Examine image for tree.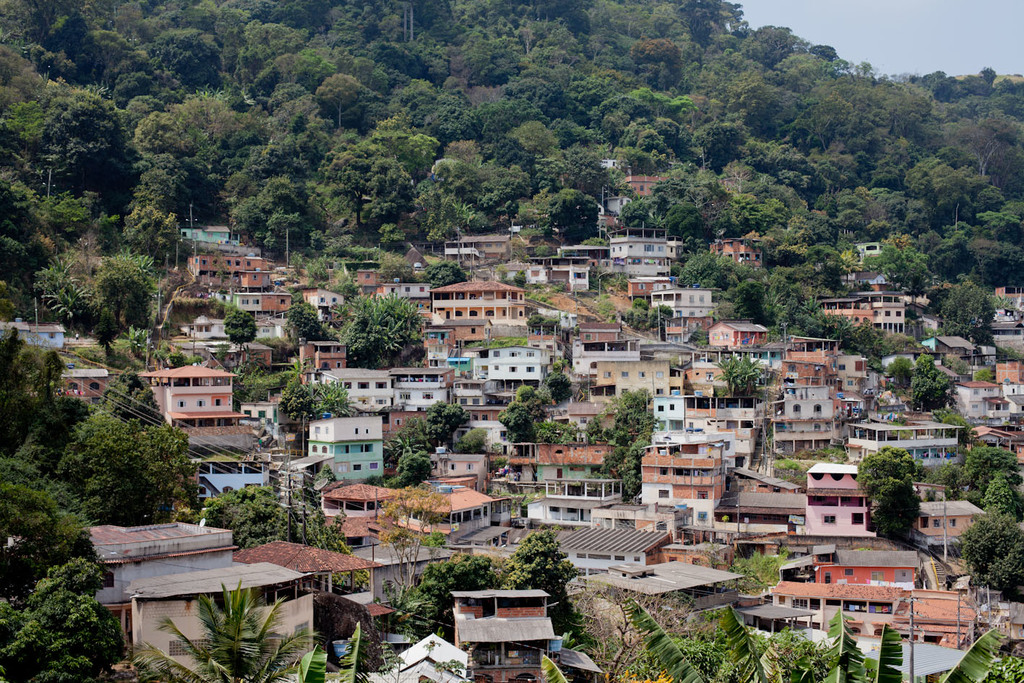
Examination result: {"left": 510, "top": 539, "right": 580, "bottom": 630}.
